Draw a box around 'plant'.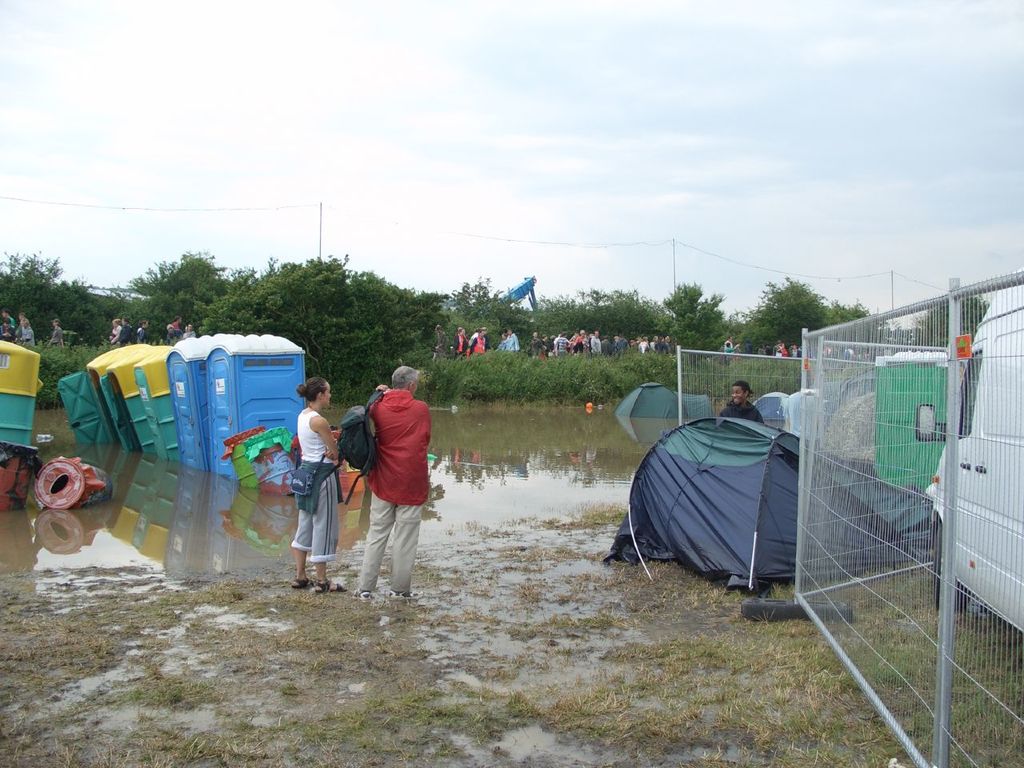
detection(401, 346, 478, 418).
